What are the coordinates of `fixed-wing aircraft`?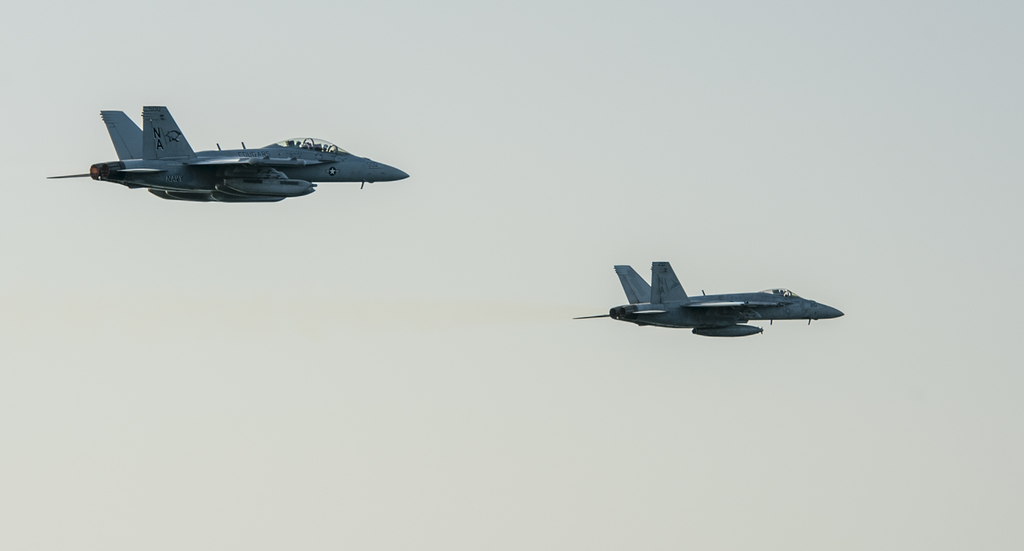
region(47, 106, 414, 203).
